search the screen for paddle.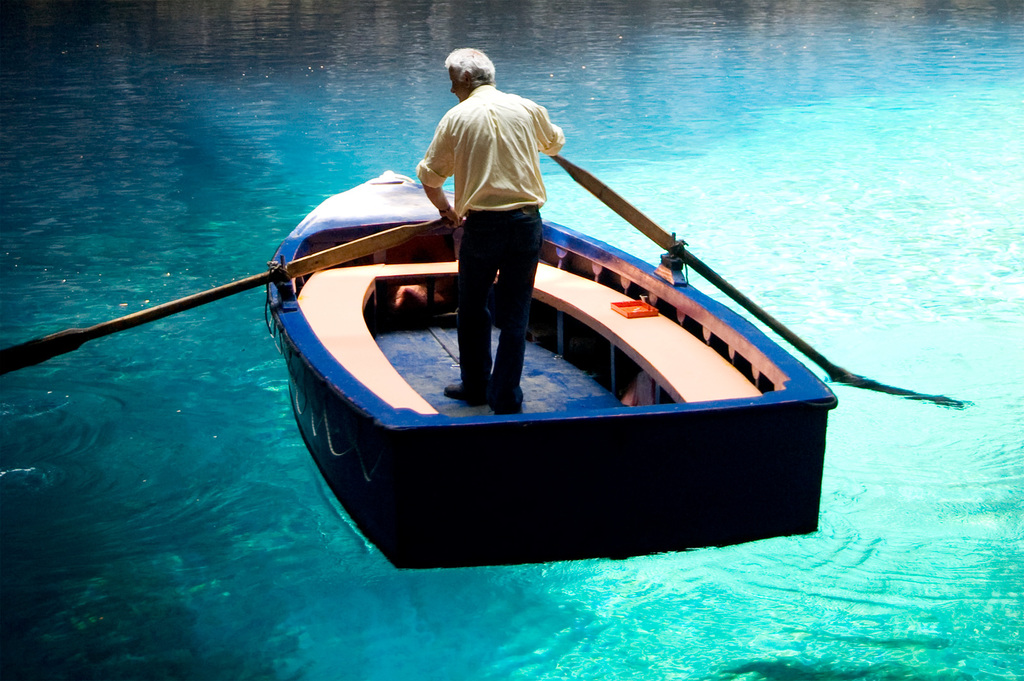
Found at (556, 146, 931, 399).
